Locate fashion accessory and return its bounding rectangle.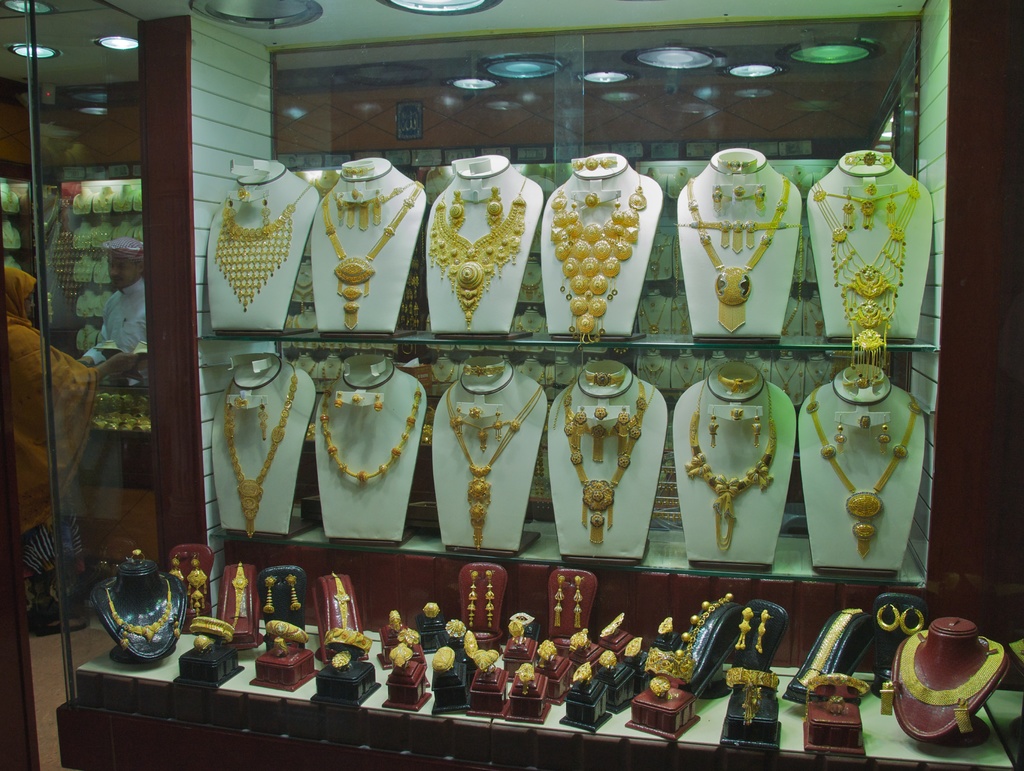
<bbox>586, 194, 600, 209</bbox>.
